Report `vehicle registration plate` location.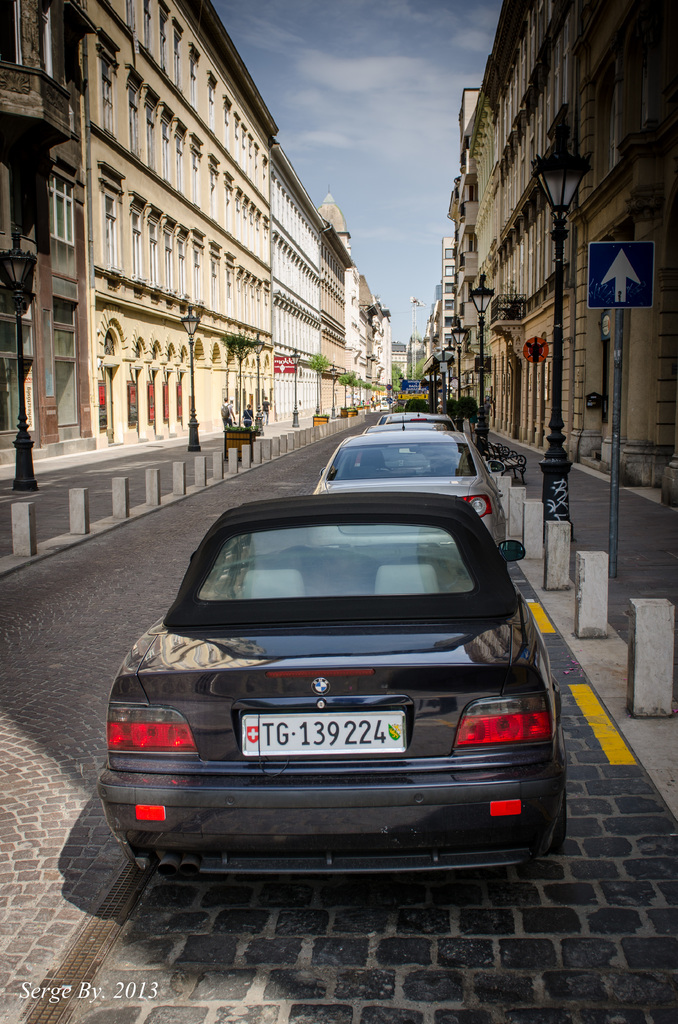
Report: crop(258, 716, 419, 767).
